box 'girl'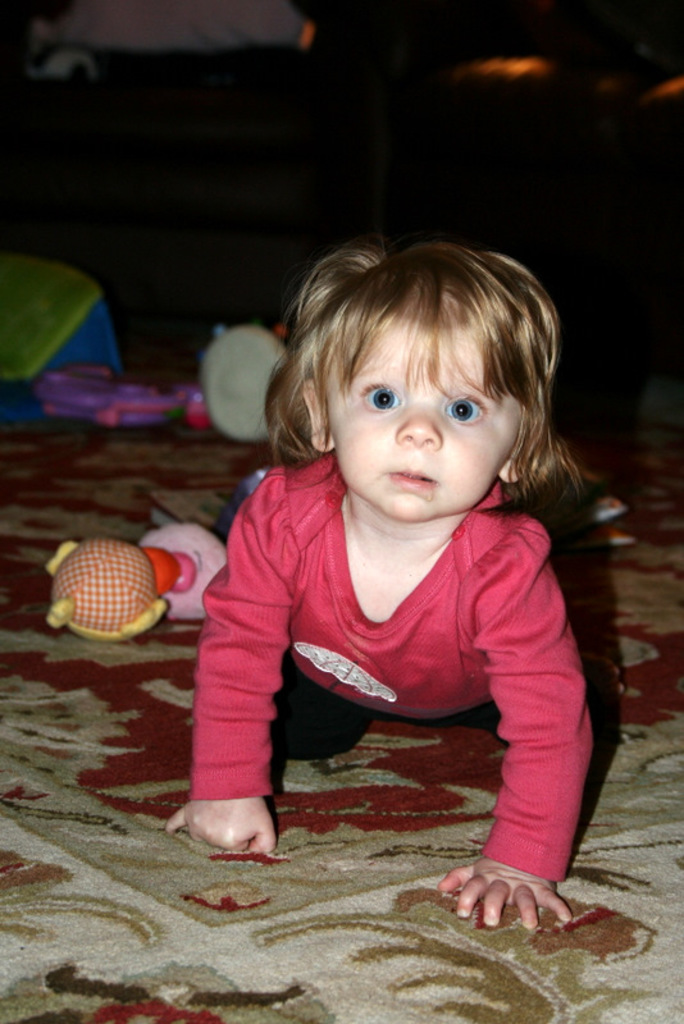
(170,242,597,928)
